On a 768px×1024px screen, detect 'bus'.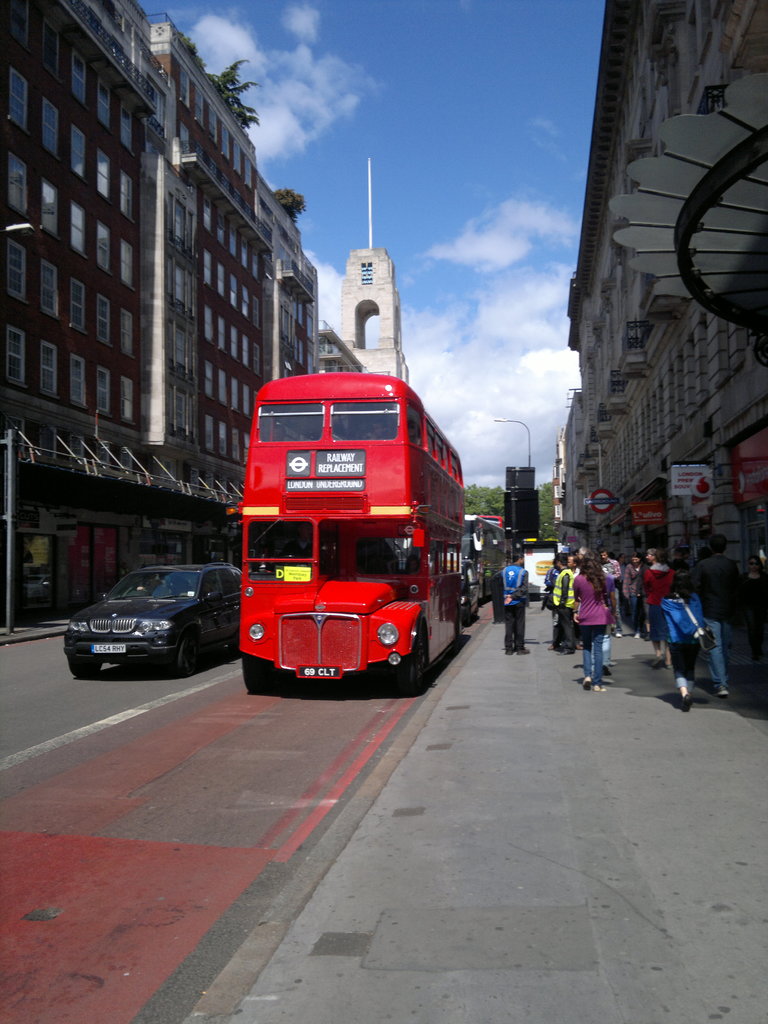
pyautogui.locateOnScreen(227, 370, 460, 692).
